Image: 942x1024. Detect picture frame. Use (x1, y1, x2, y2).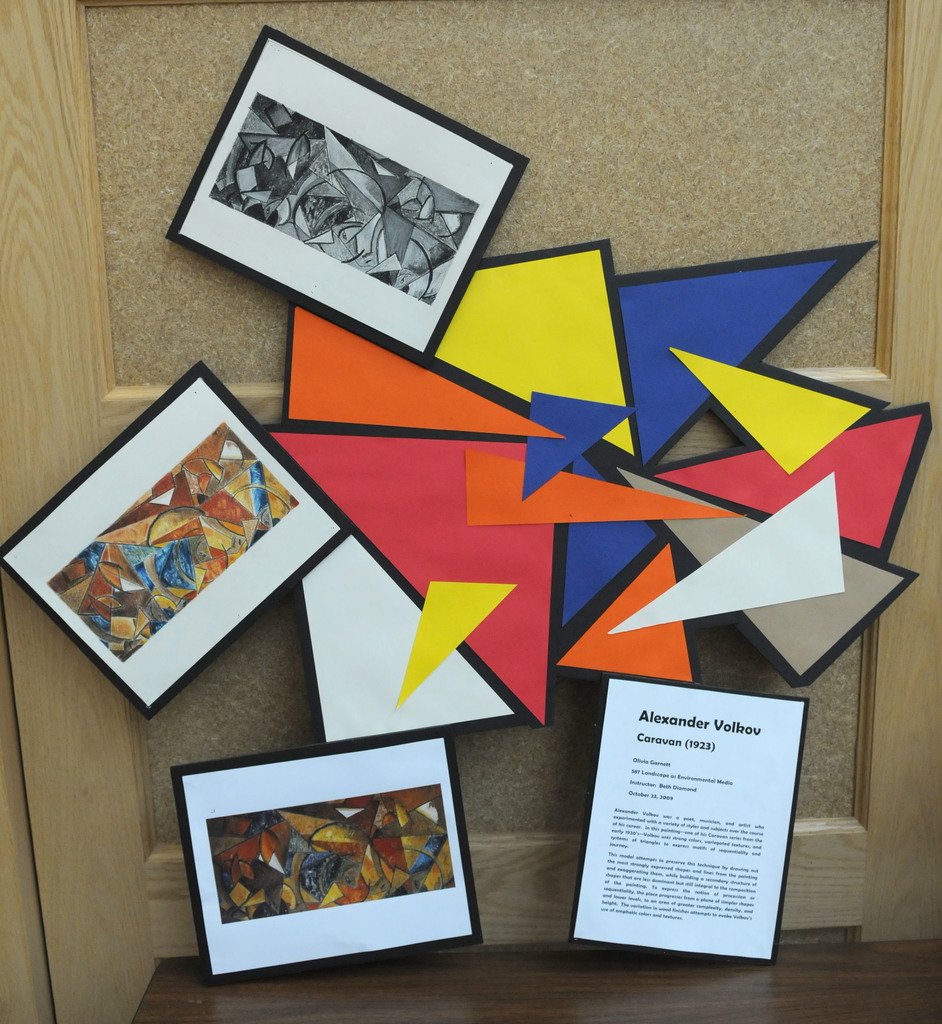
(179, 725, 503, 964).
